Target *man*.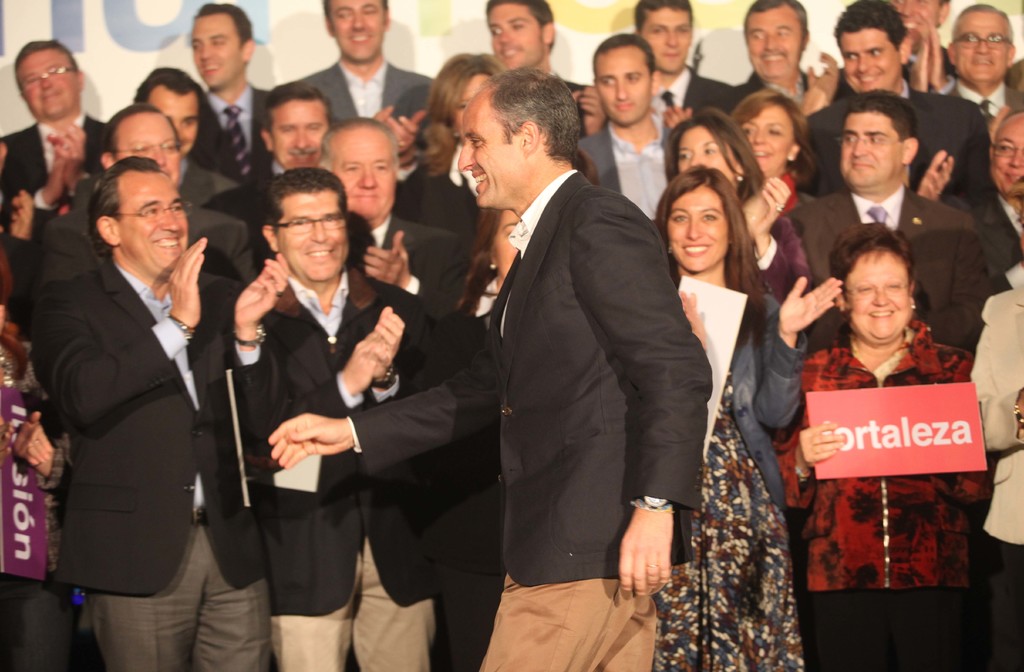
Target region: {"left": 0, "top": 37, "right": 106, "bottom": 327}.
